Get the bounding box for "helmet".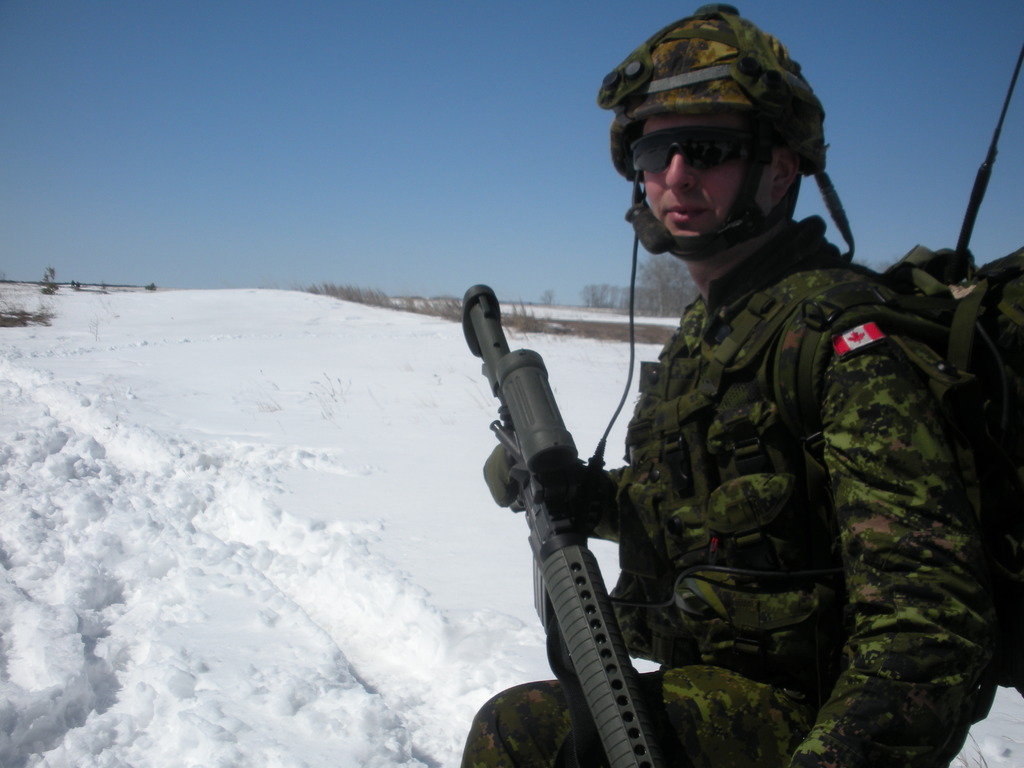
BBox(600, 19, 833, 265).
